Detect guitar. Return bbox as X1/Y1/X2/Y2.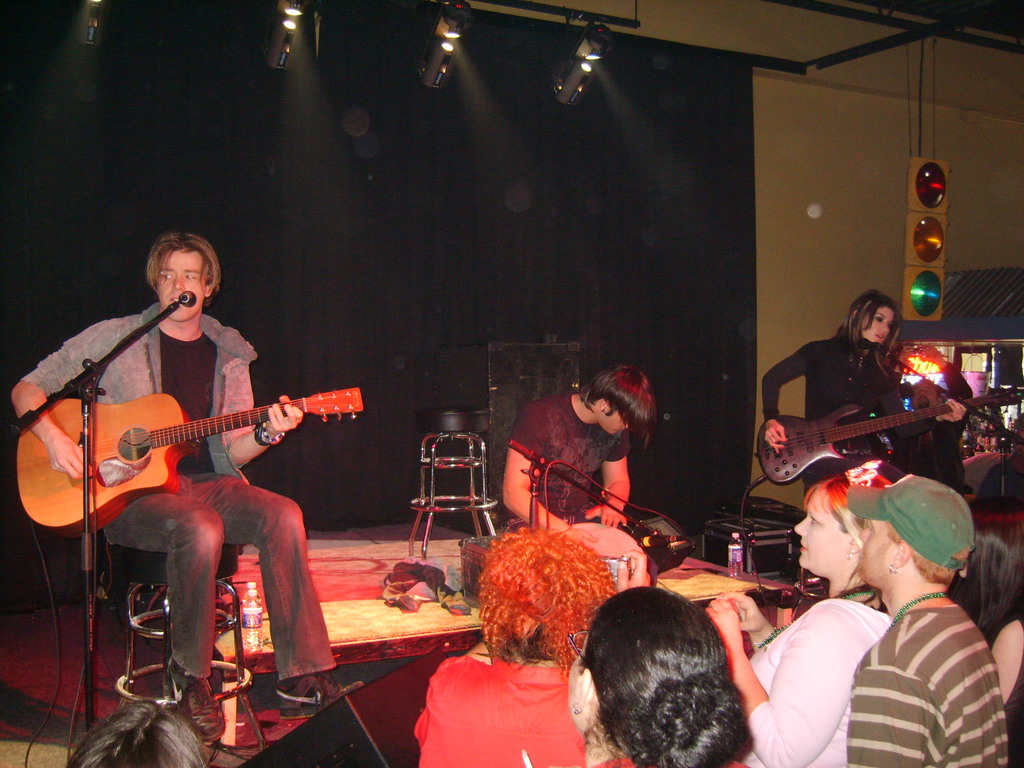
756/399/1023/482.
